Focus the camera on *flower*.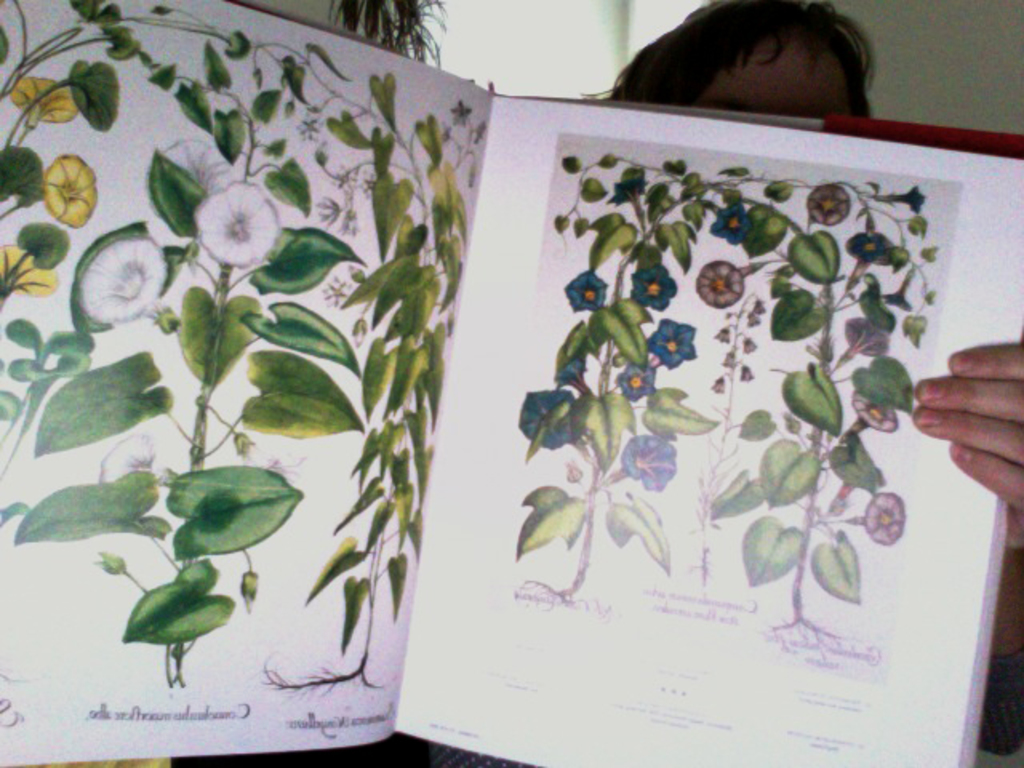
Focus region: BBox(35, 155, 102, 226).
